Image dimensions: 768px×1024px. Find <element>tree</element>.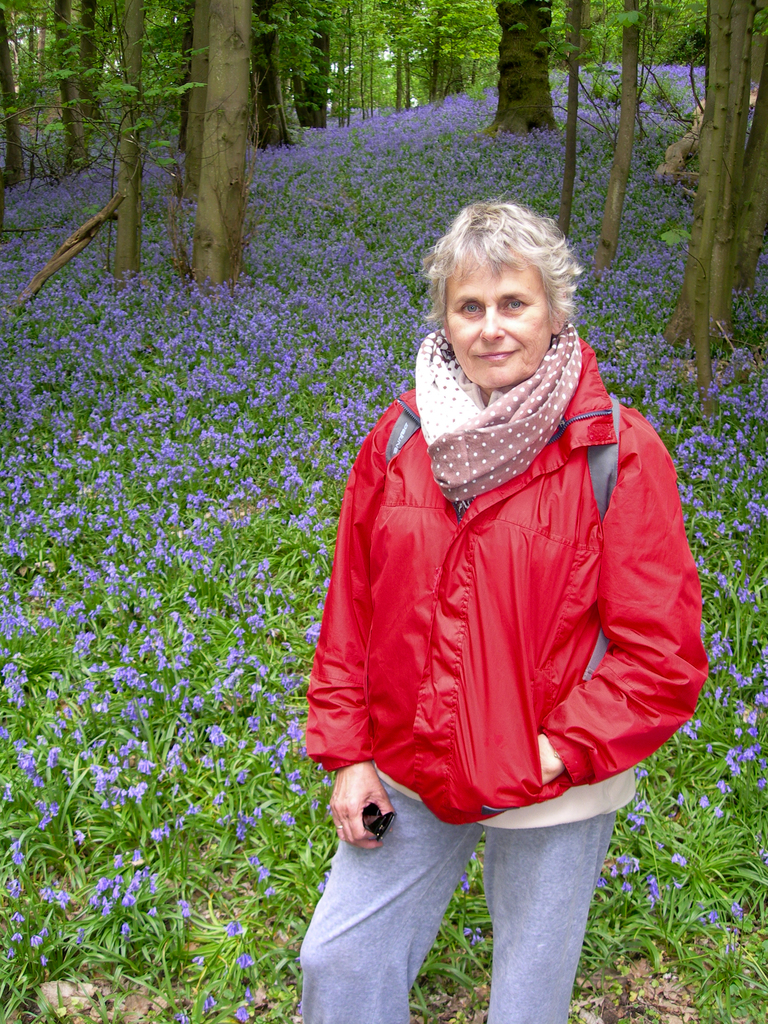
box=[477, 10, 575, 141].
